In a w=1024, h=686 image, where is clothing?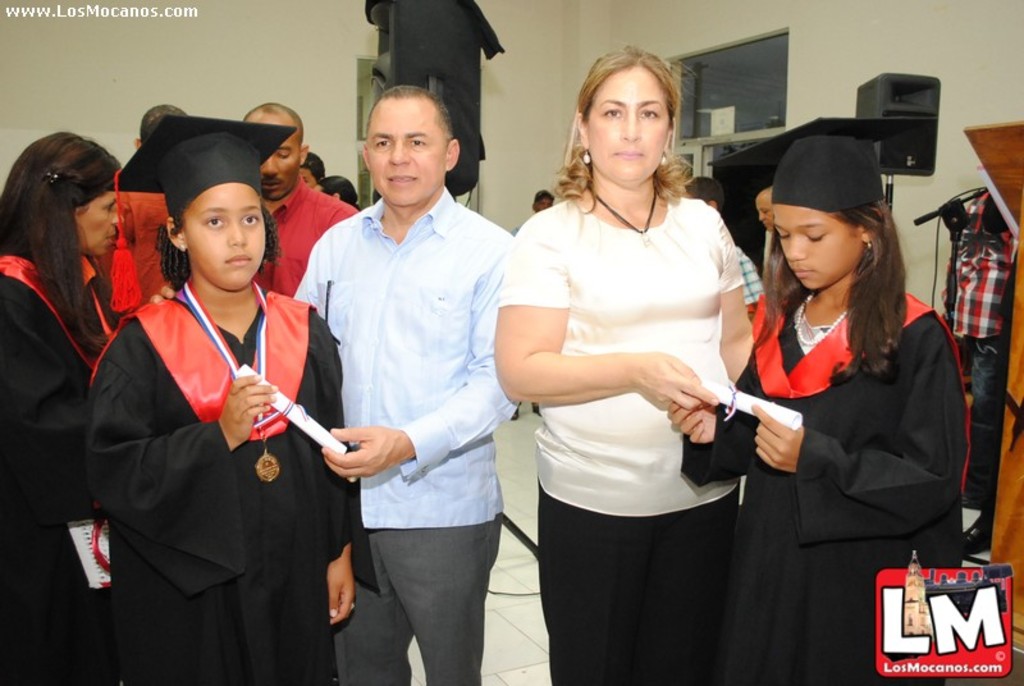
<bbox>943, 198, 1015, 426</bbox>.
